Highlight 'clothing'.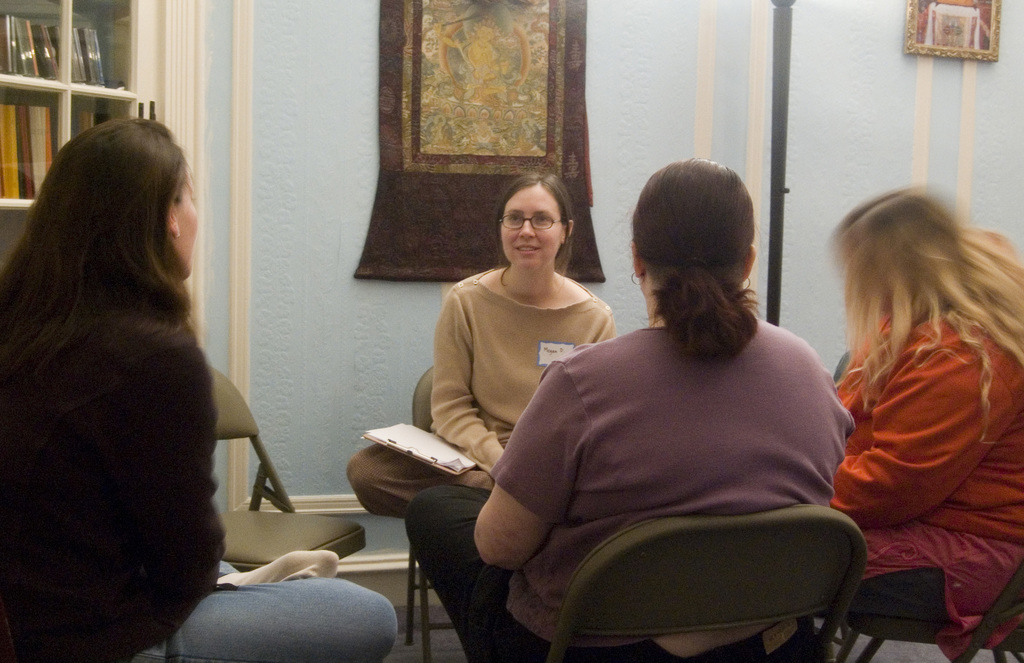
Highlighted region: select_region(477, 267, 879, 662).
